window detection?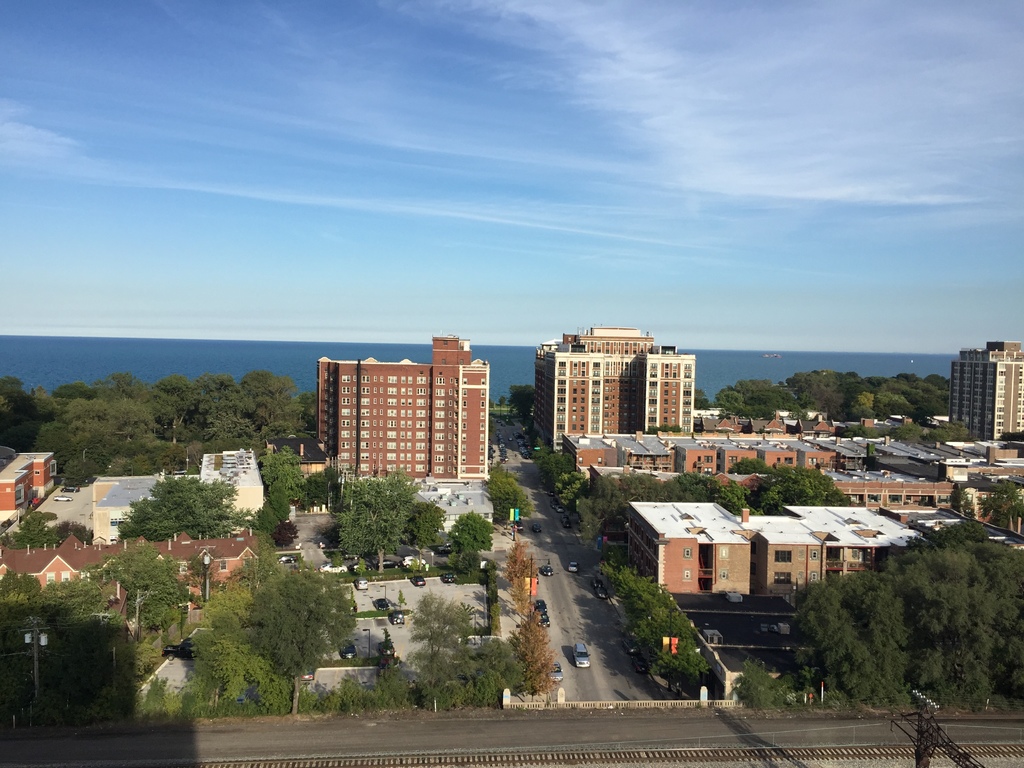
detection(721, 548, 728, 557)
